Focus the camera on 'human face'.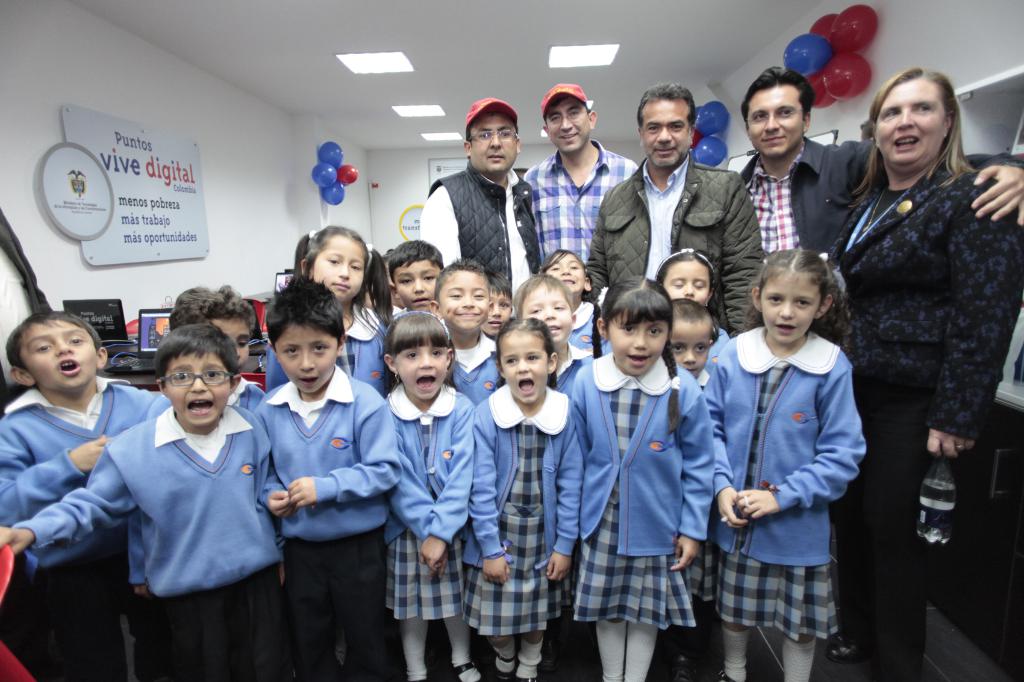
Focus region: <bbox>314, 237, 362, 299</bbox>.
